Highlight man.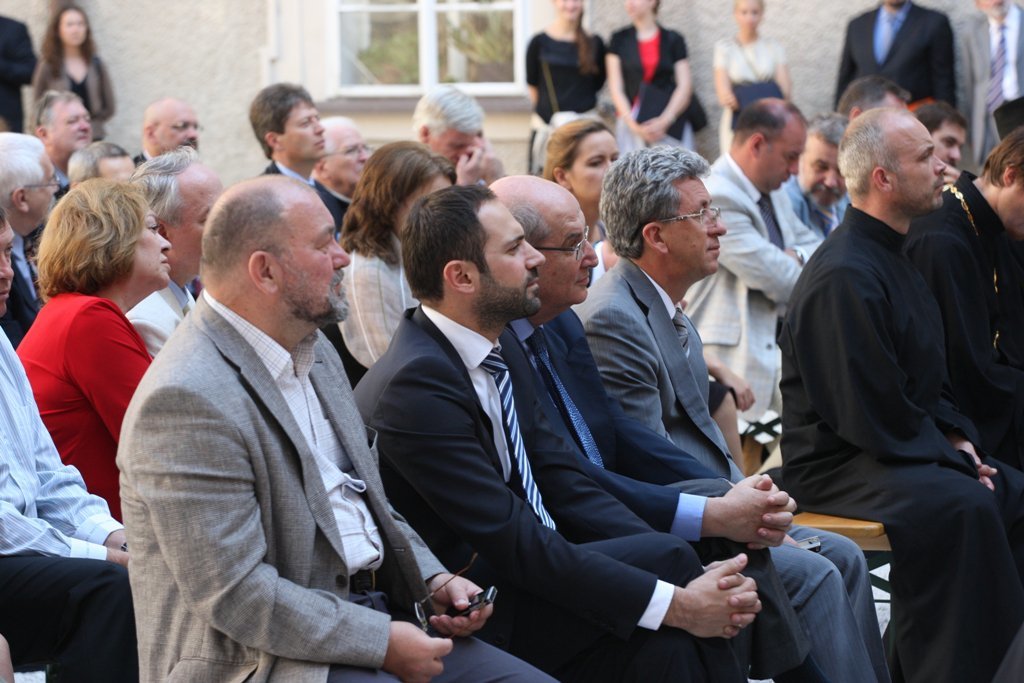
Highlighted region: box=[782, 111, 855, 237].
